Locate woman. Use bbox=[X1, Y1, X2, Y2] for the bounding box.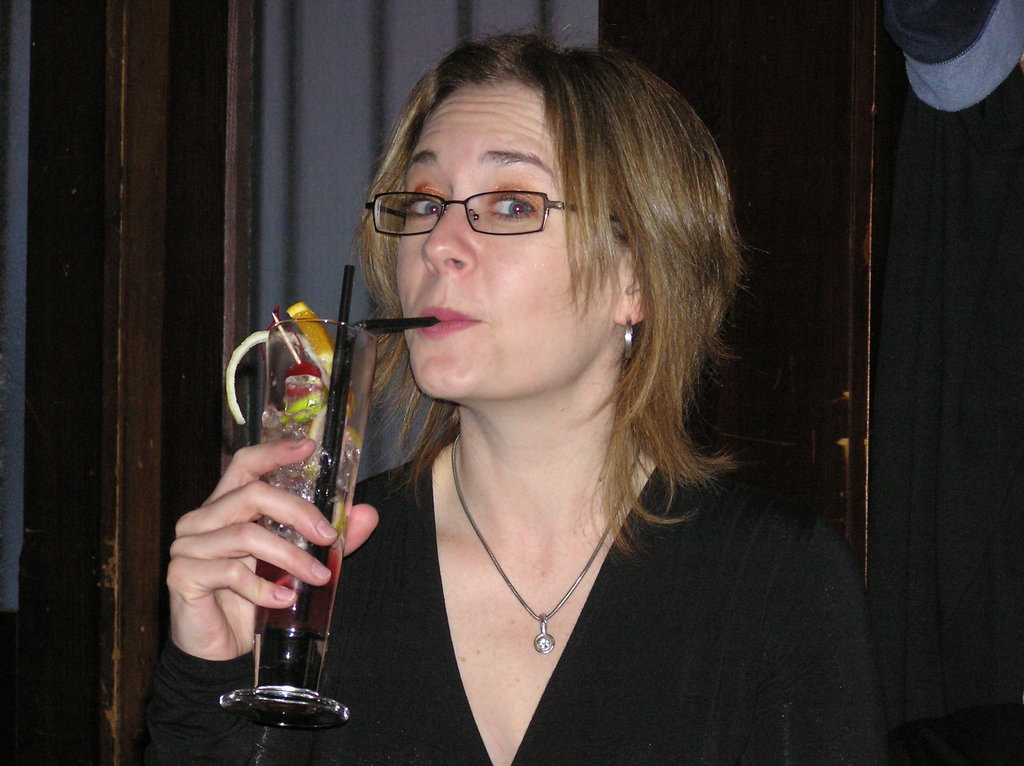
bbox=[249, 40, 845, 757].
